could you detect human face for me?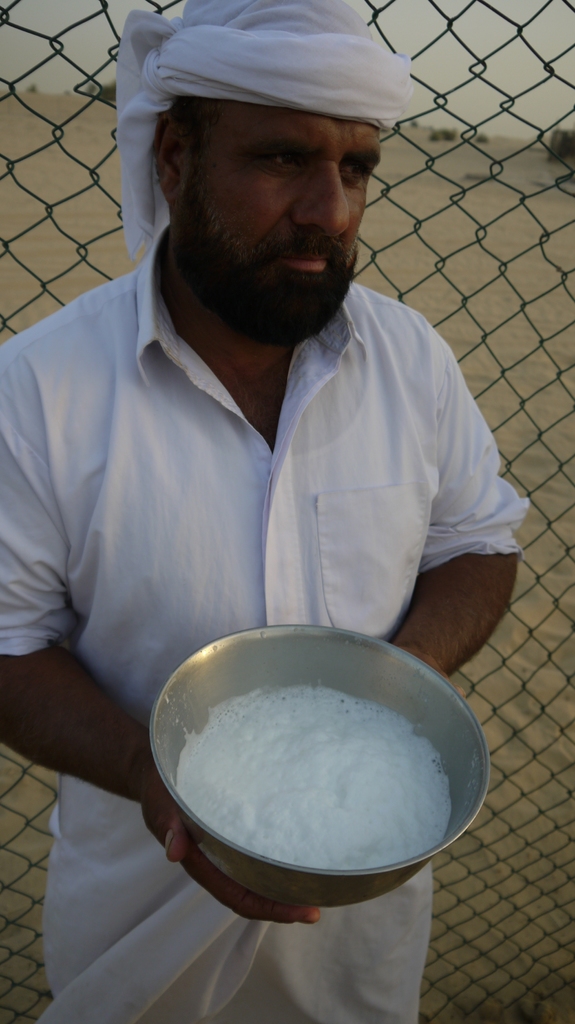
Detection result: x1=177 y1=106 x2=379 y2=337.
